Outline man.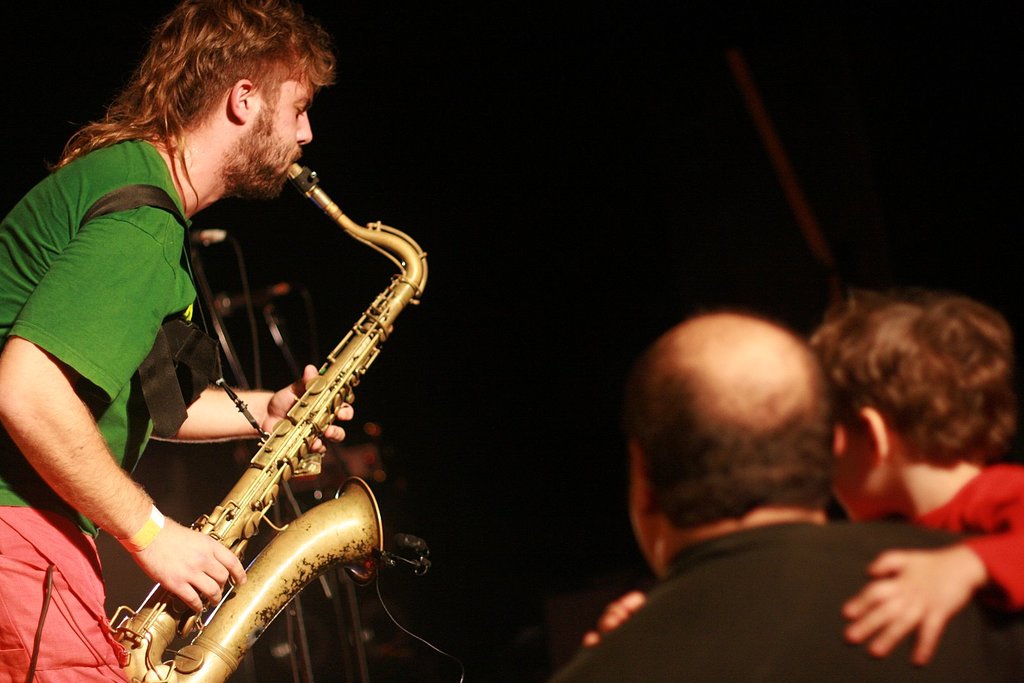
Outline: region(573, 291, 968, 682).
